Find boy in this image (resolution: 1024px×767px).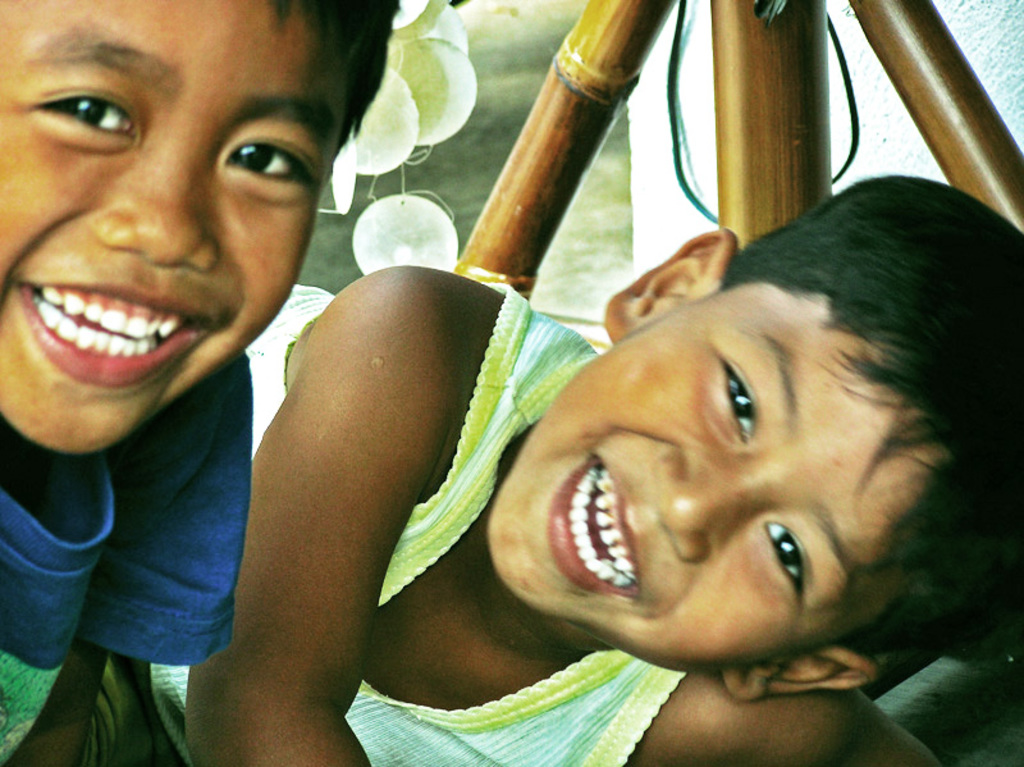
x1=0, y1=0, x2=402, y2=766.
